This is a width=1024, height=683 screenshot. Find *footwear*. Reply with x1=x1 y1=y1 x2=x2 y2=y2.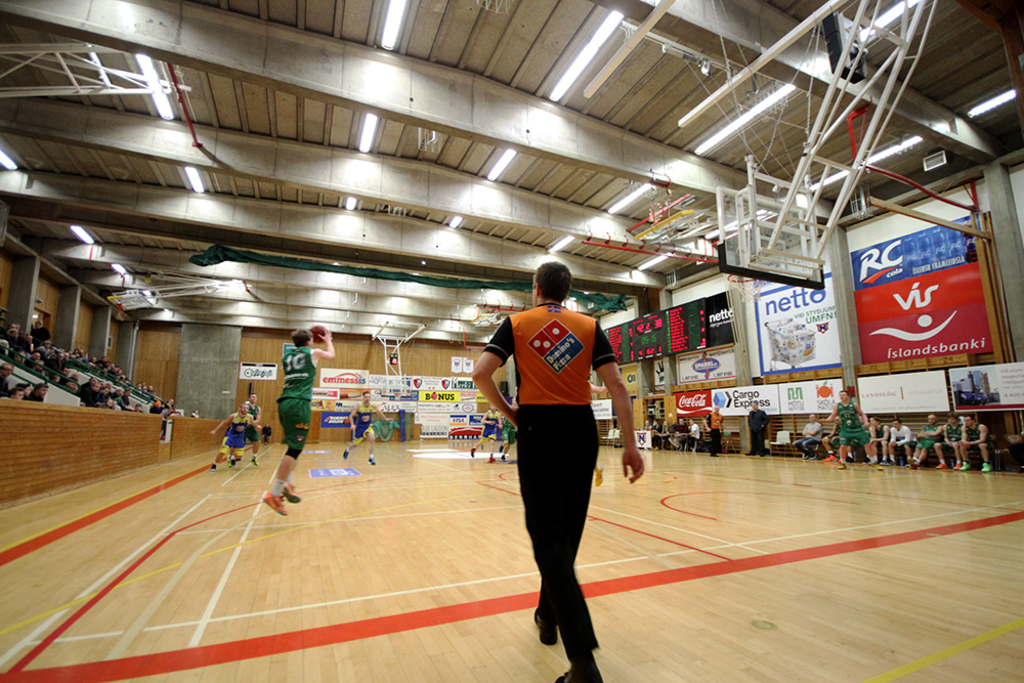
x1=230 y1=459 x2=232 y2=467.
